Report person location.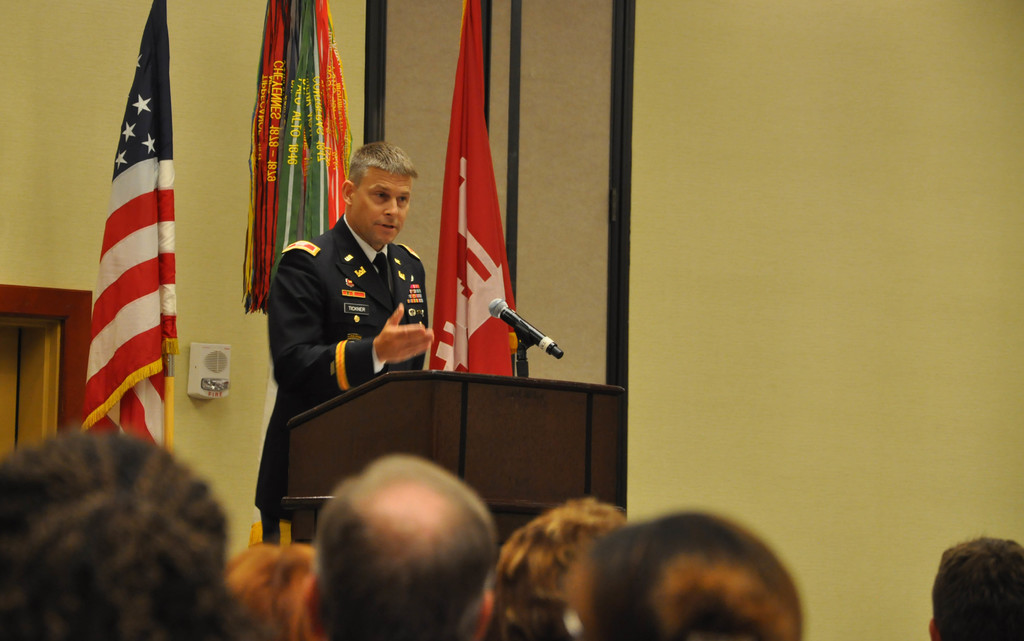
Report: [267,120,433,472].
